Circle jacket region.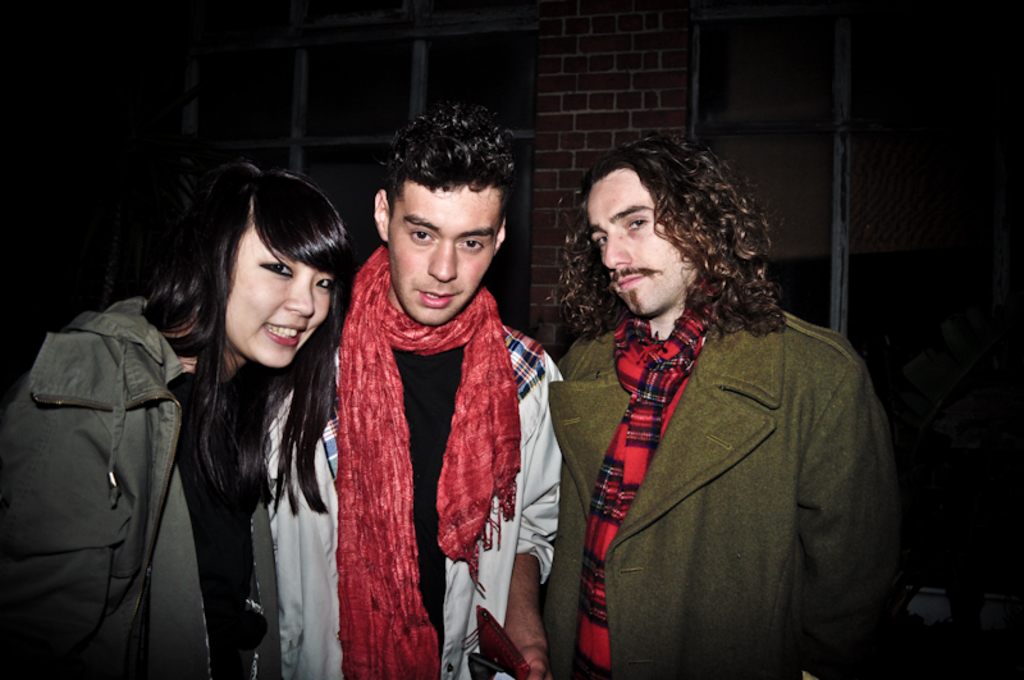
Region: (x1=269, y1=320, x2=566, y2=679).
